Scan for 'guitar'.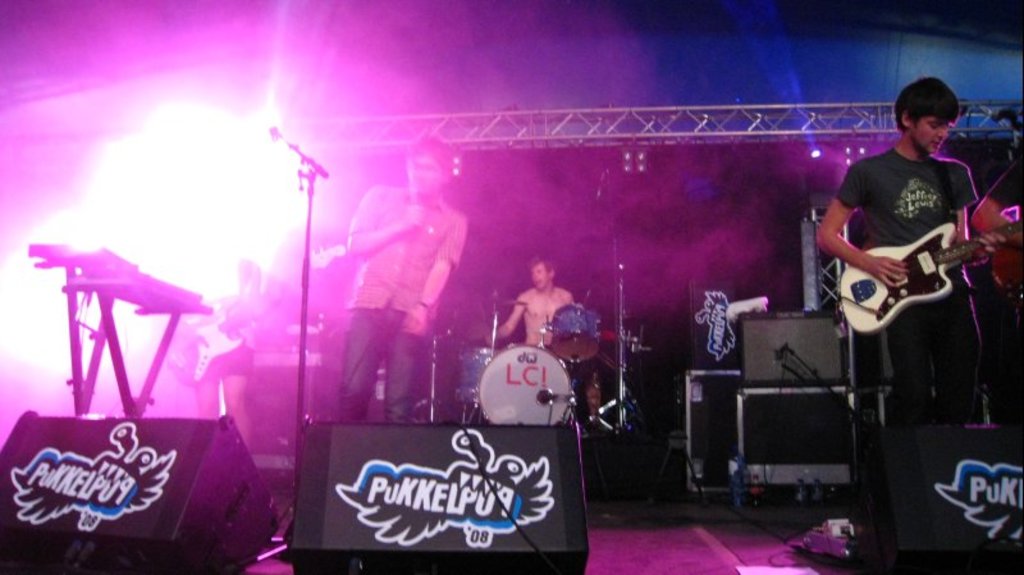
Scan result: 138,289,296,402.
